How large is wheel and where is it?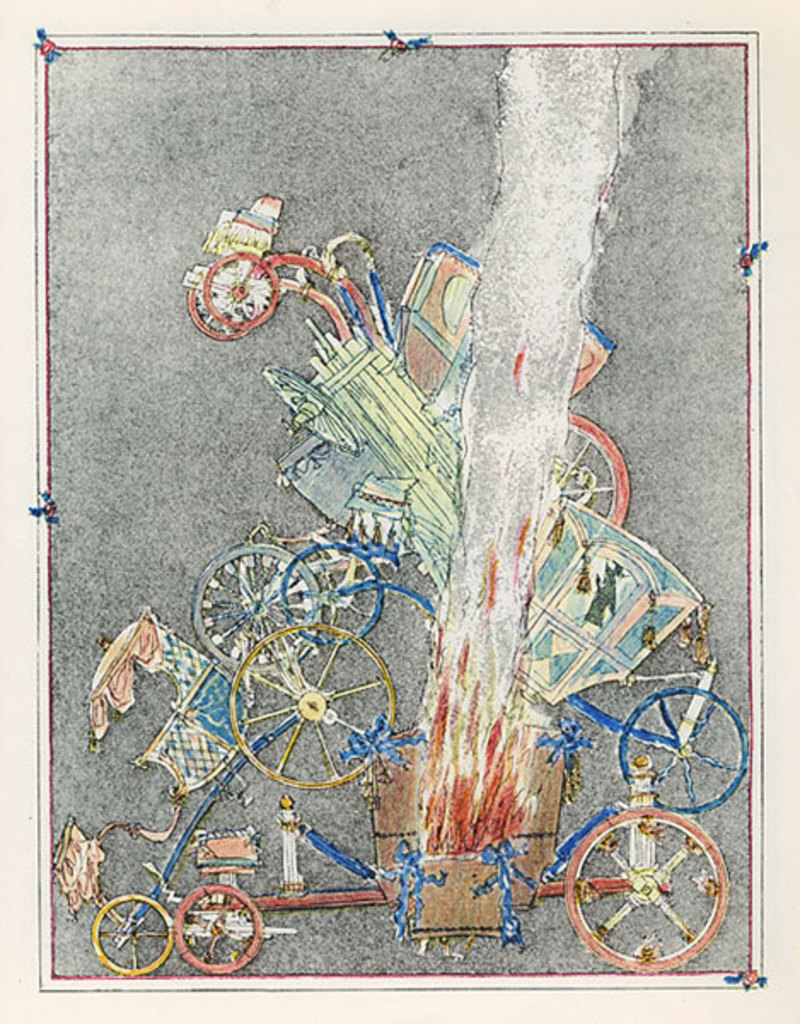
Bounding box: <region>276, 543, 382, 647</region>.
